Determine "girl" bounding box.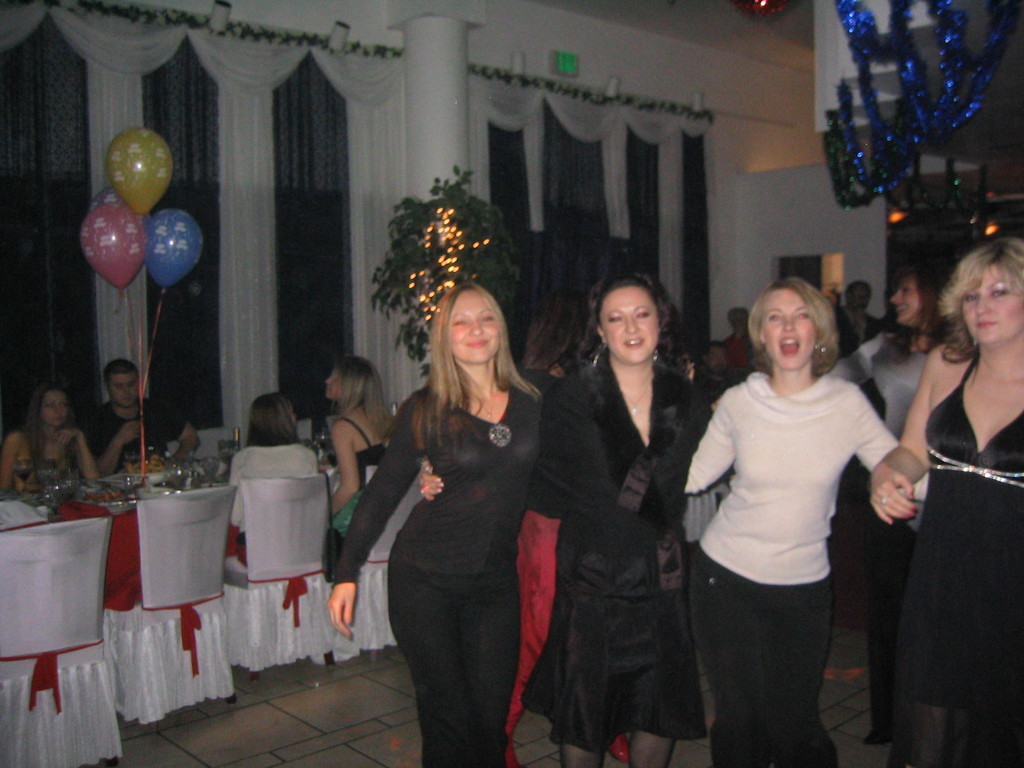
Determined: <bbox>323, 280, 554, 760</bbox>.
